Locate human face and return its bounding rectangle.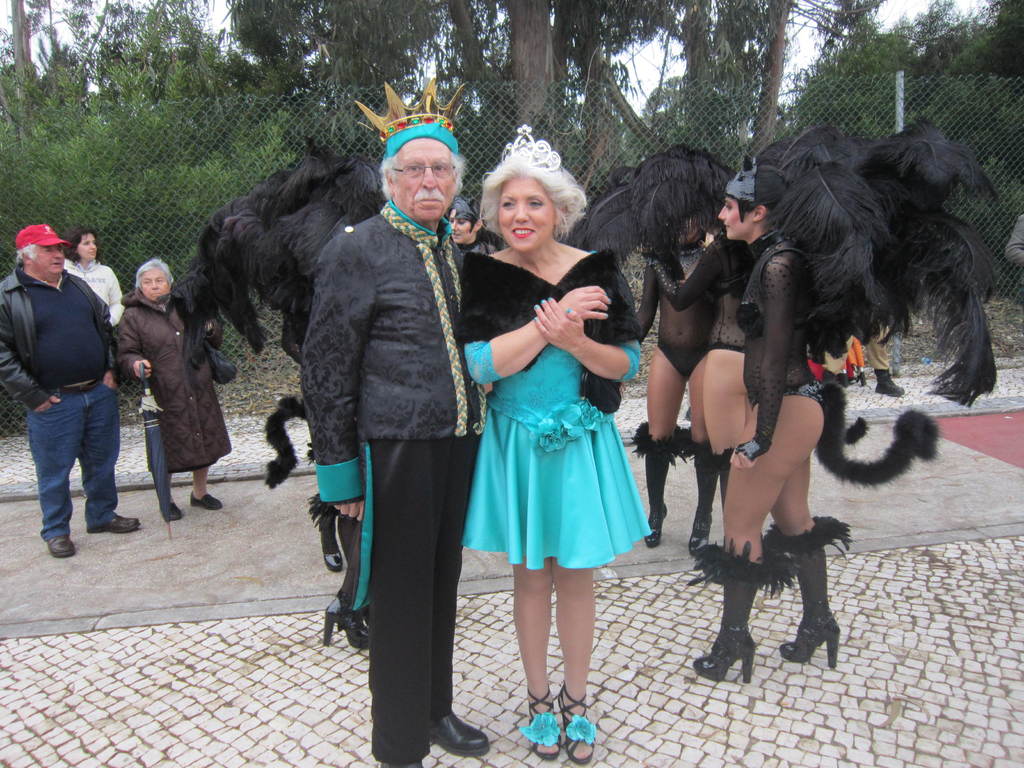
detection(36, 248, 63, 274).
